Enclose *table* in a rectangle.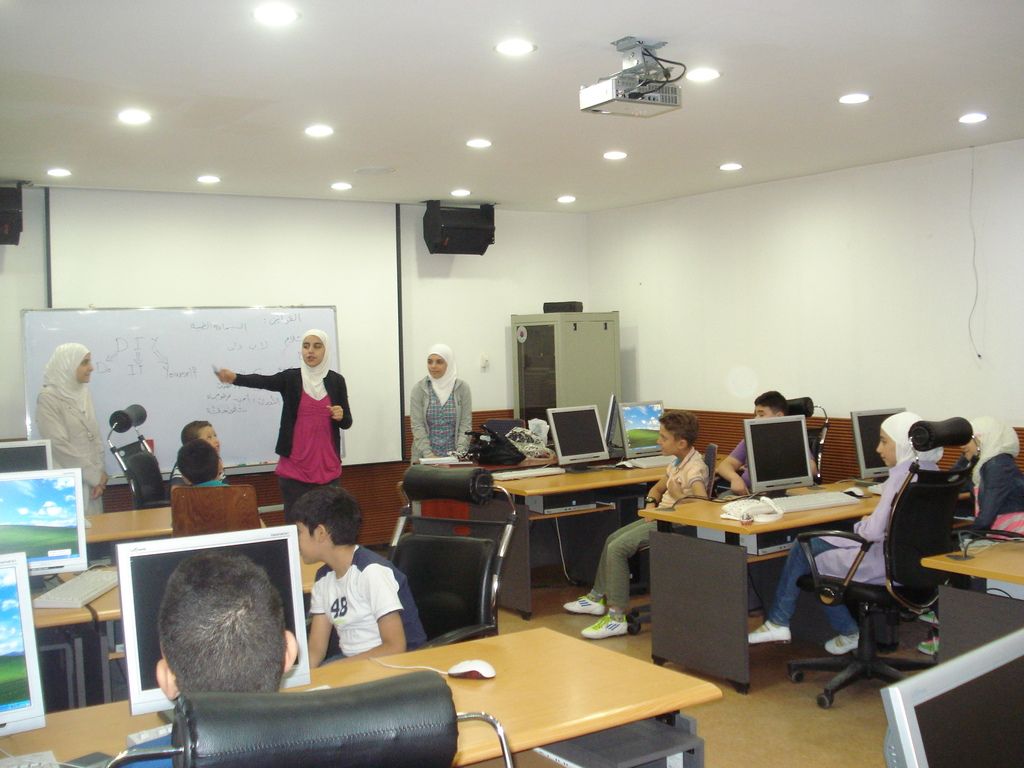
box(0, 618, 723, 767).
